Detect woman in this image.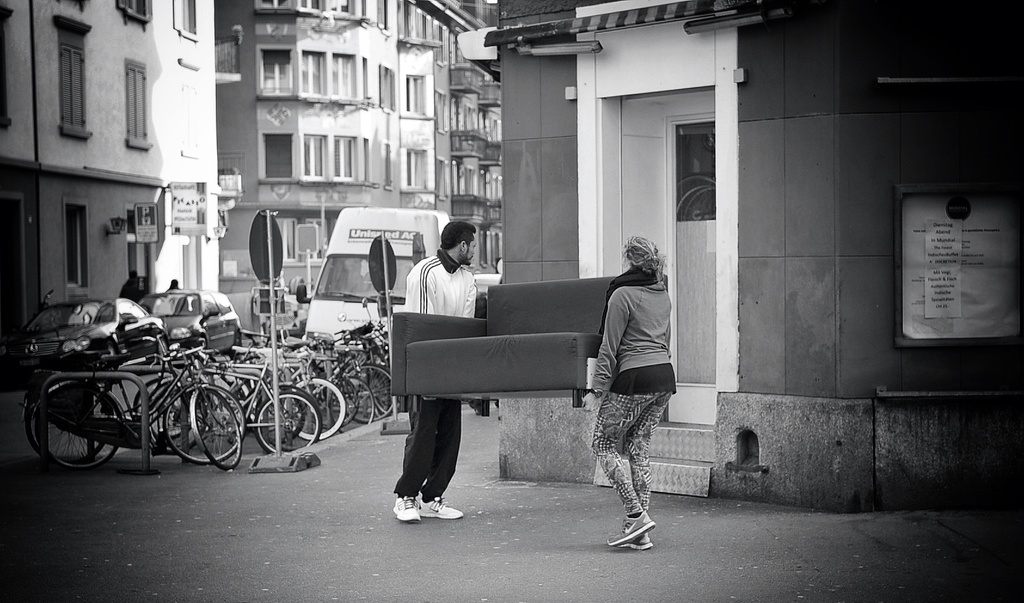
Detection: <region>577, 214, 680, 552</region>.
